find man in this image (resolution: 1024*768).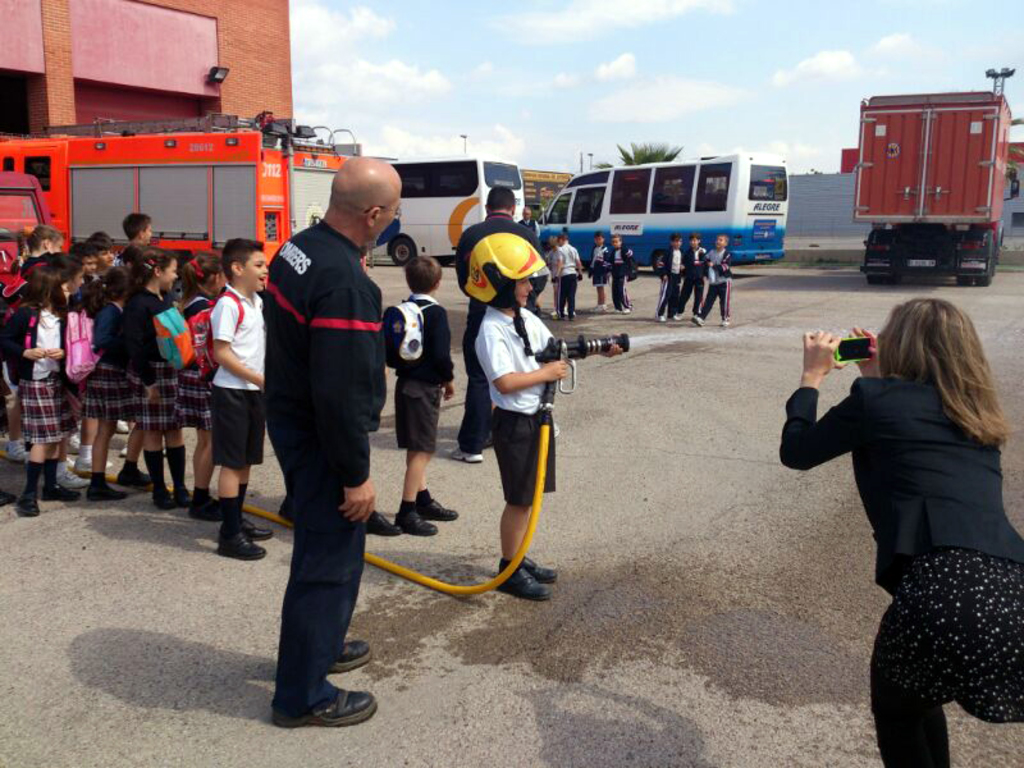
453 184 538 463.
